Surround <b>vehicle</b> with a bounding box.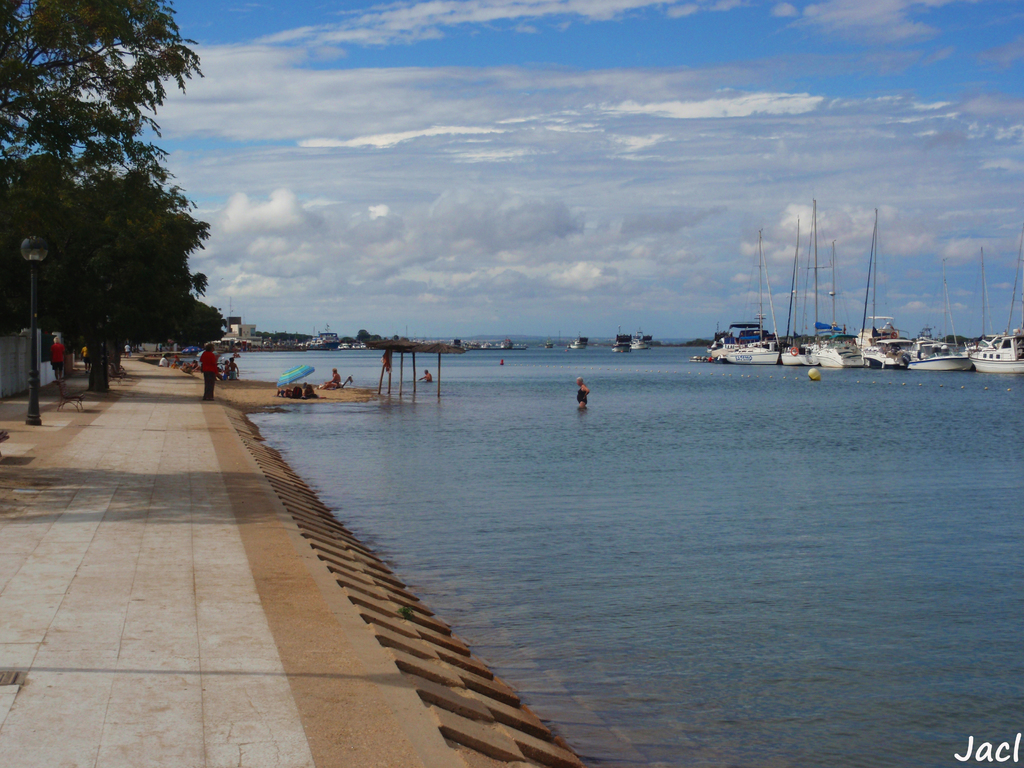
{"x1": 911, "y1": 271, "x2": 976, "y2": 371}.
